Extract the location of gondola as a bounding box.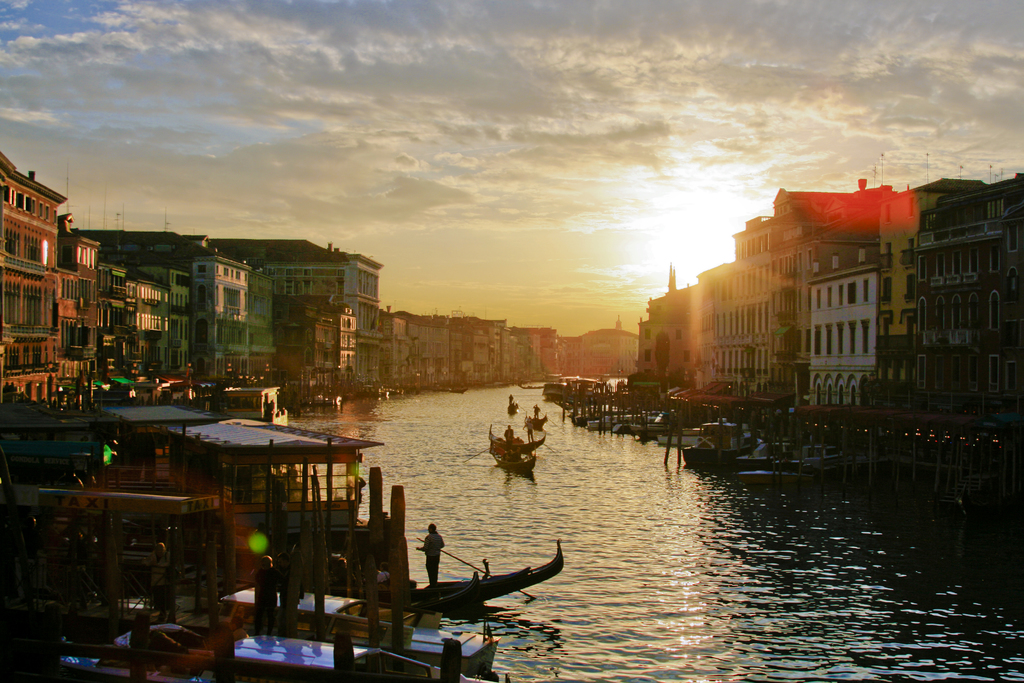
(479,416,553,466).
